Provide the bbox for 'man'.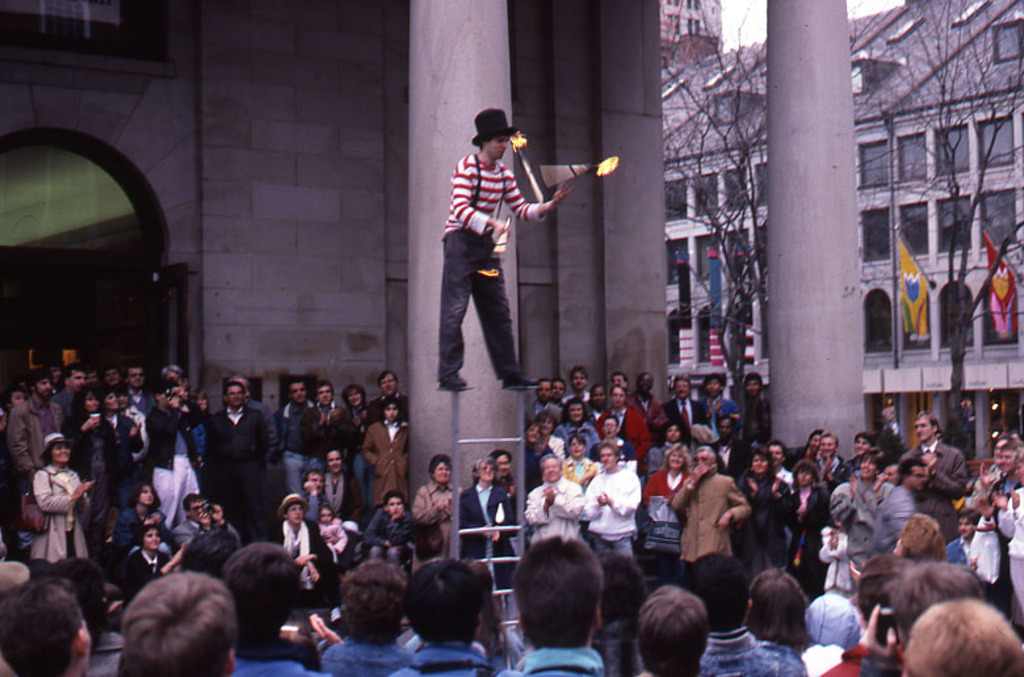
crop(901, 596, 1023, 676).
